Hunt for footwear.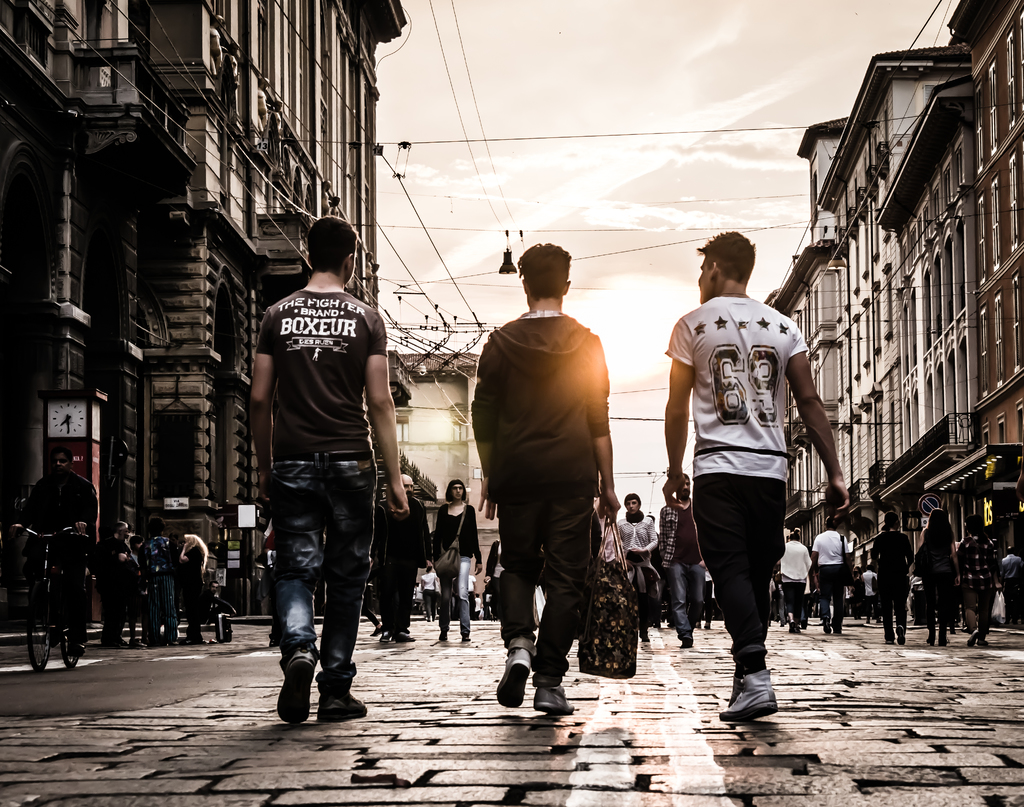
Hunted down at 535/685/575/718.
